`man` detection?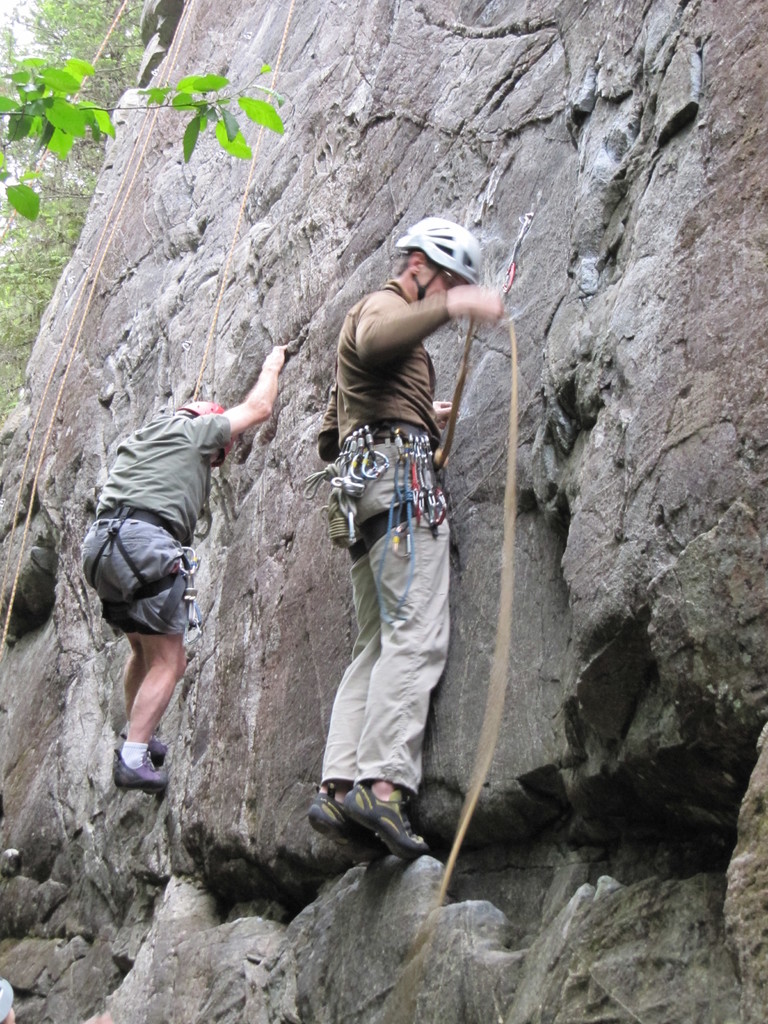
left=310, top=213, right=513, bottom=855
